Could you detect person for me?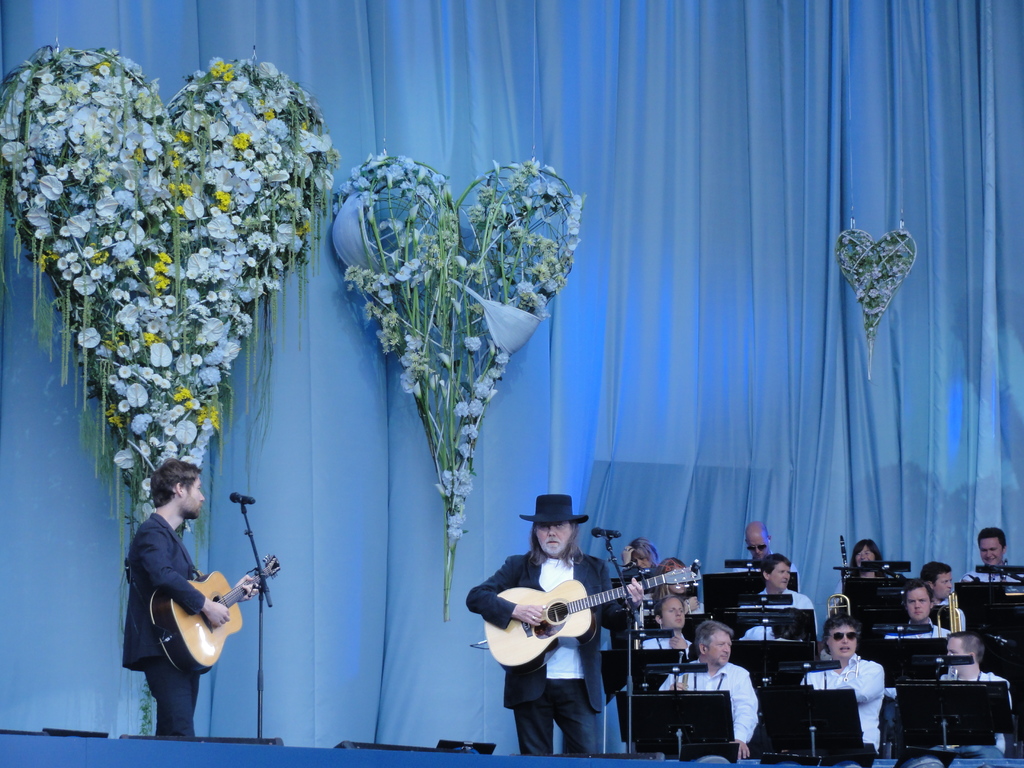
Detection result: box(645, 602, 687, 647).
